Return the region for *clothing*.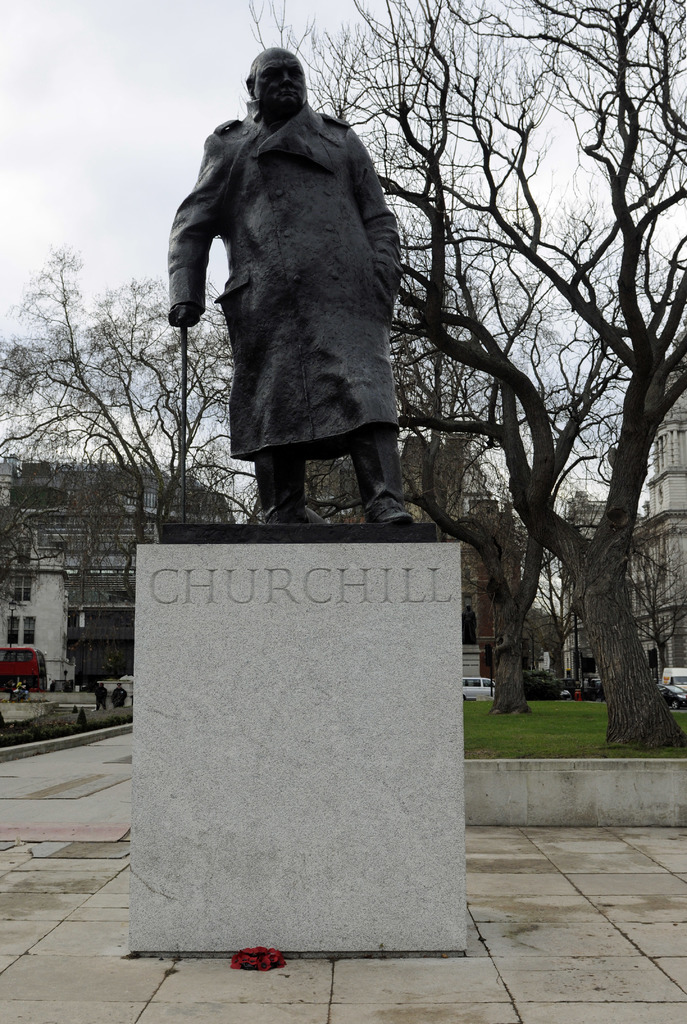
pyautogui.locateOnScreen(90, 682, 106, 709).
